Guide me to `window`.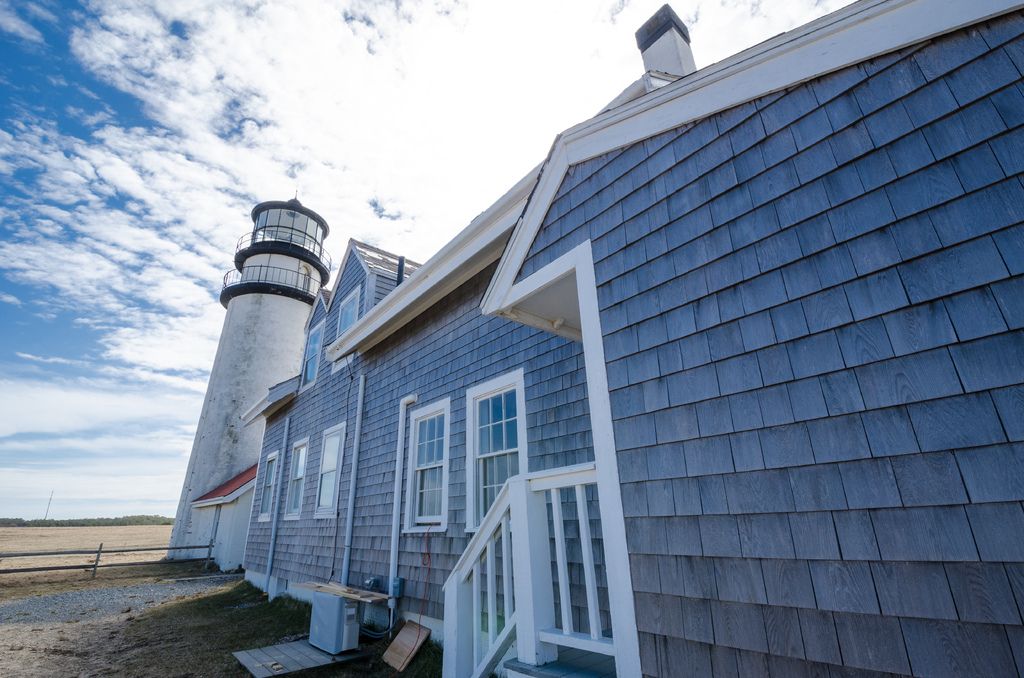
Guidance: 257,455,282,515.
